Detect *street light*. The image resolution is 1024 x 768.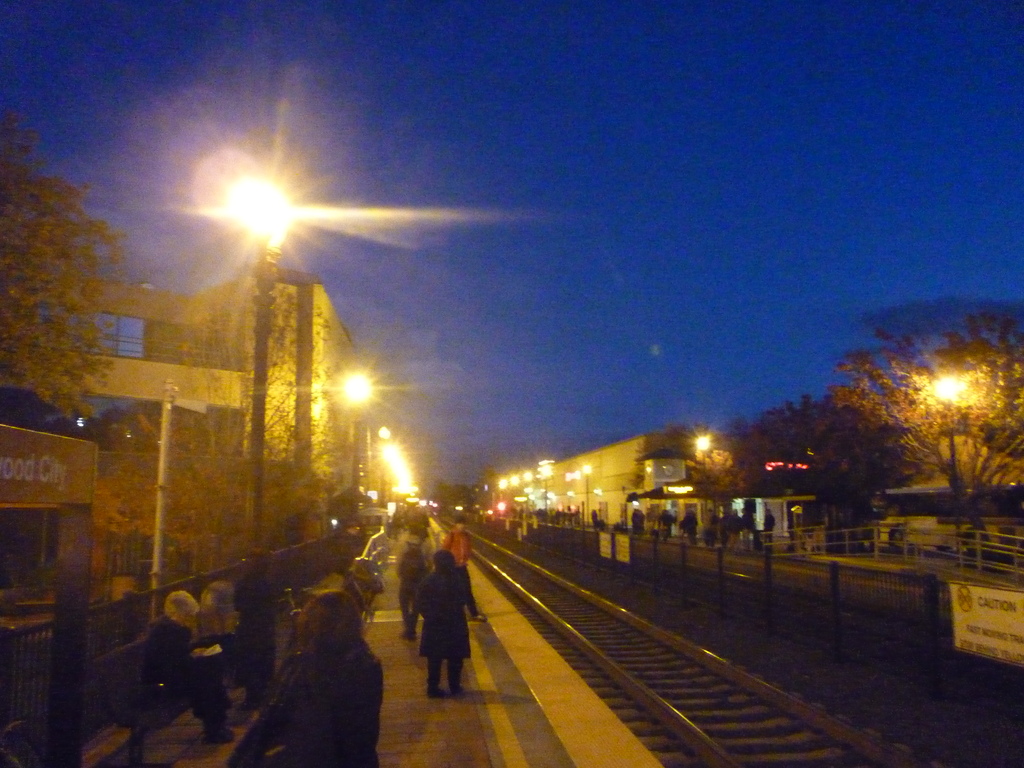
box=[932, 377, 965, 531].
